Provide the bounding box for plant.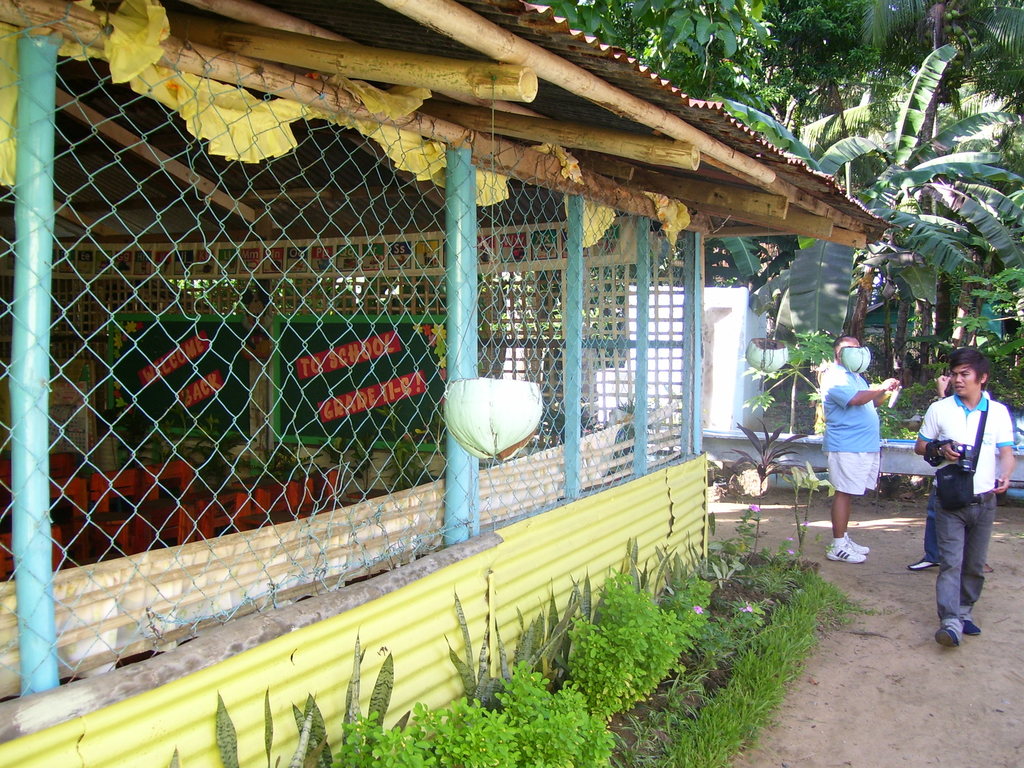
(x1=732, y1=486, x2=778, y2=572).
